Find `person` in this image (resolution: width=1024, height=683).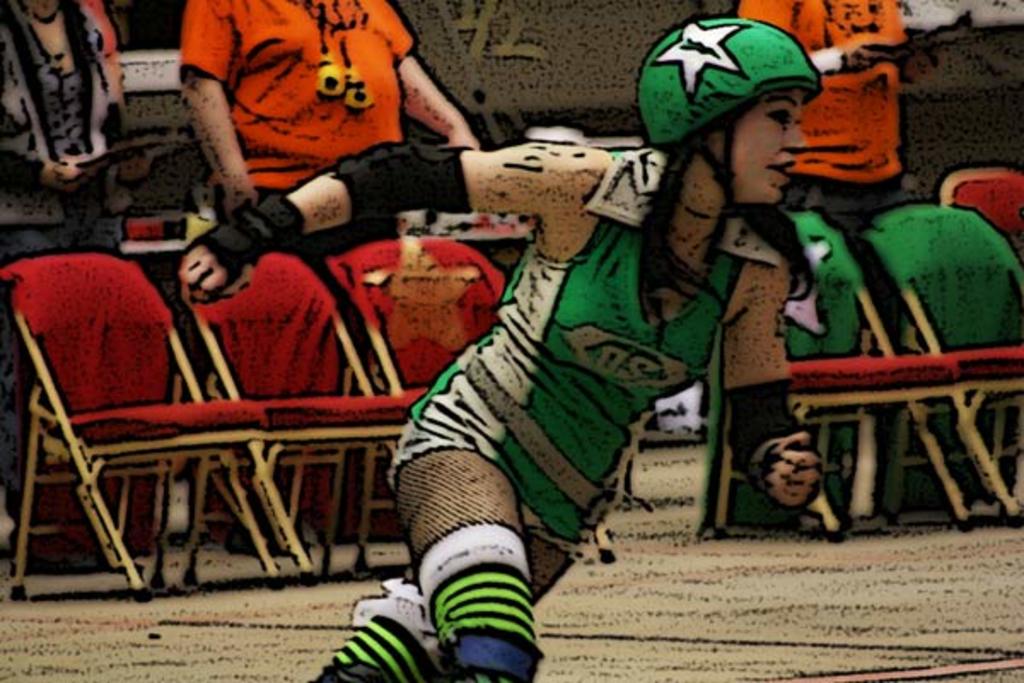
detection(730, 0, 916, 511).
